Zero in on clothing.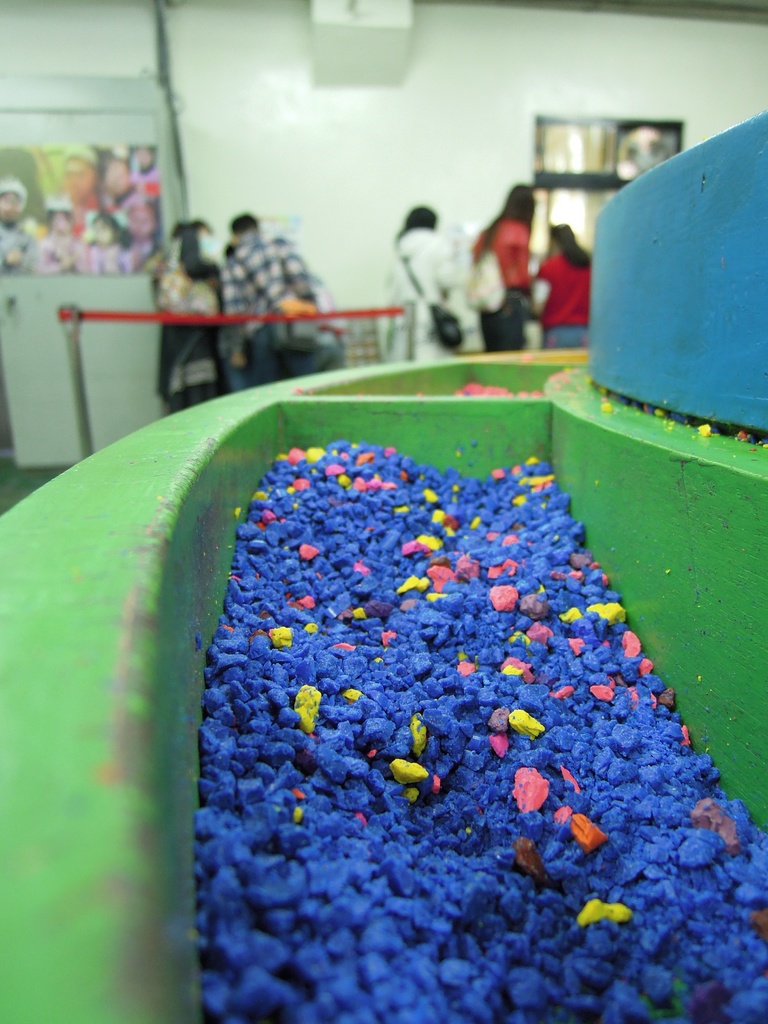
Zeroed in: 230,235,316,390.
